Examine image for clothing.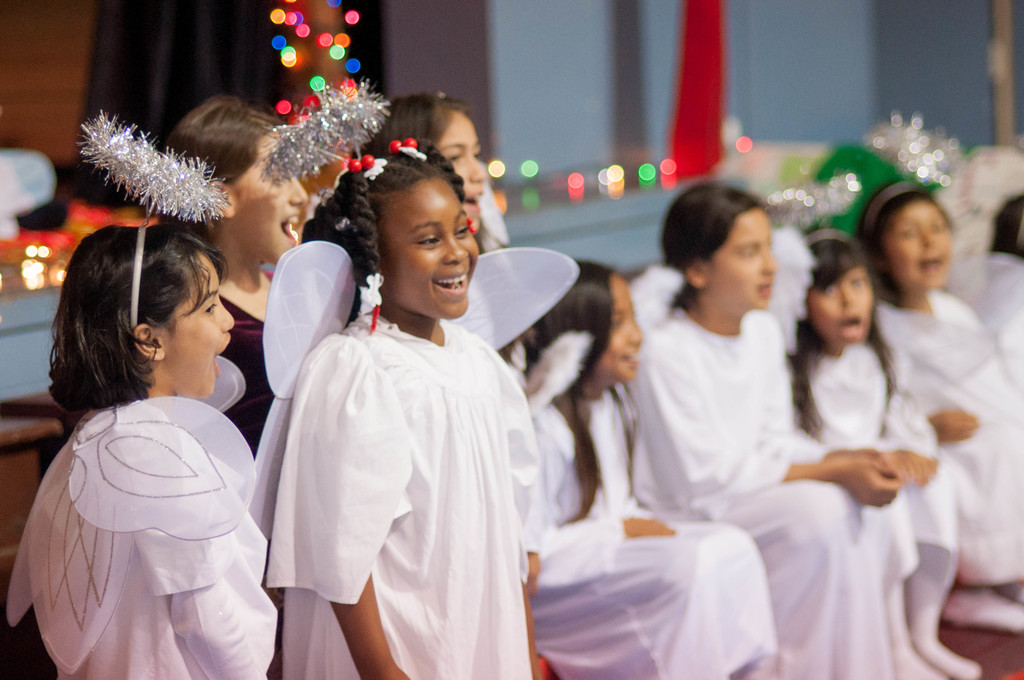
Examination result: x1=938, y1=242, x2=1023, y2=371.
